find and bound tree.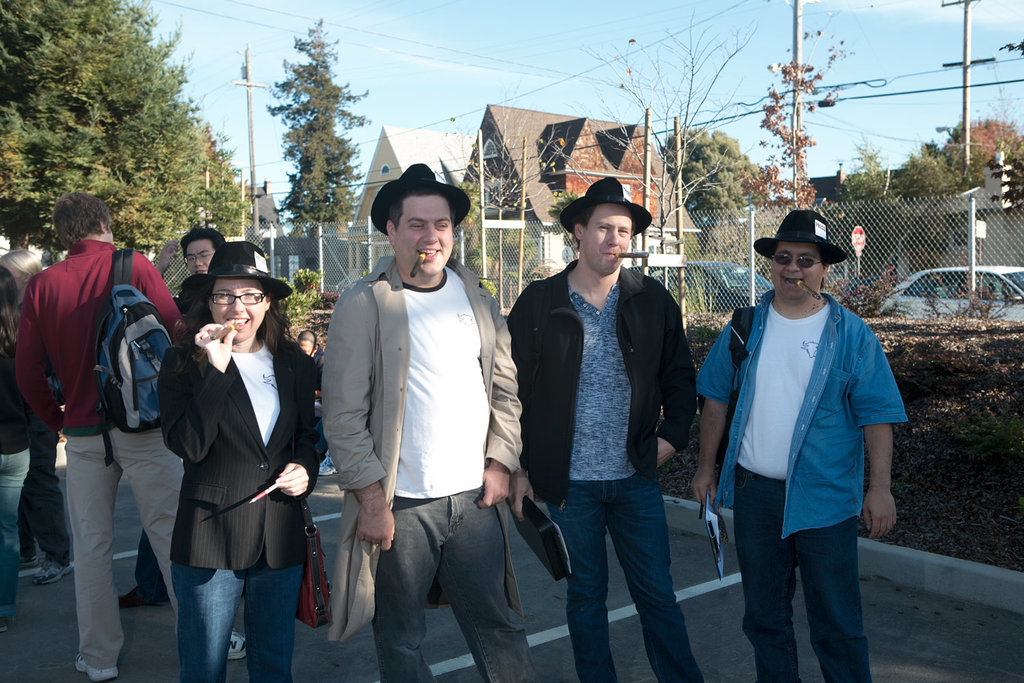
Bound: 0/0/243/277.
